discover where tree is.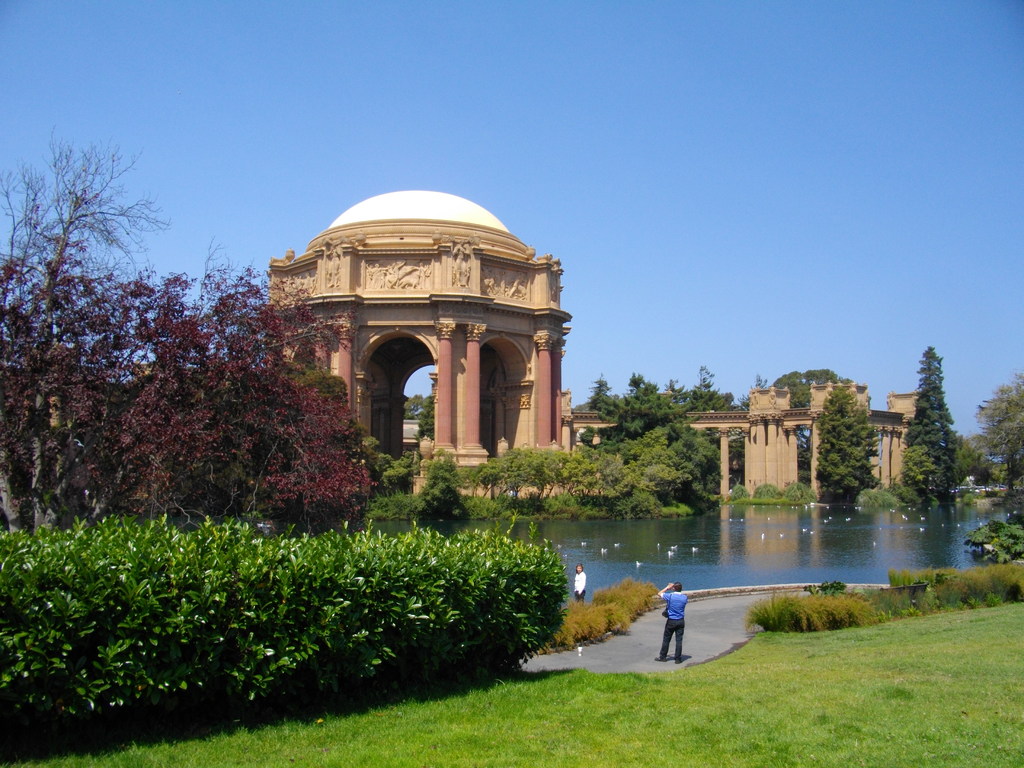
Discovered at rect(0, 125, 385, 538).
